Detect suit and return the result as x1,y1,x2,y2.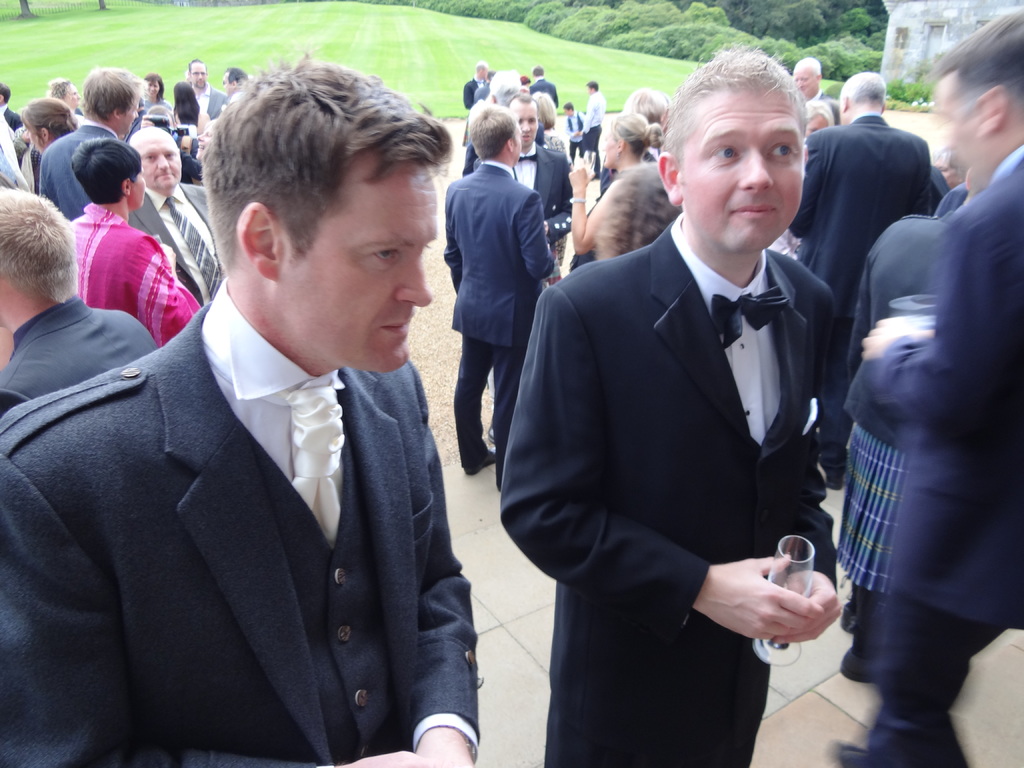
38,114,119,218.
